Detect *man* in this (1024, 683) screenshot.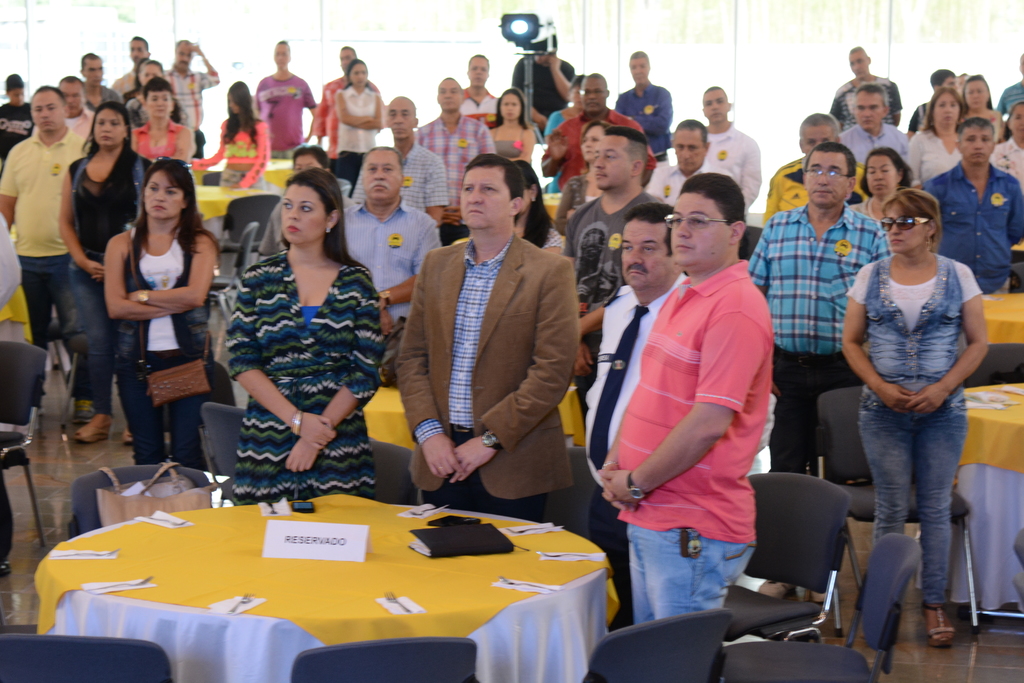
Detection: (left=467, top=39, right=498, bottom=130).
